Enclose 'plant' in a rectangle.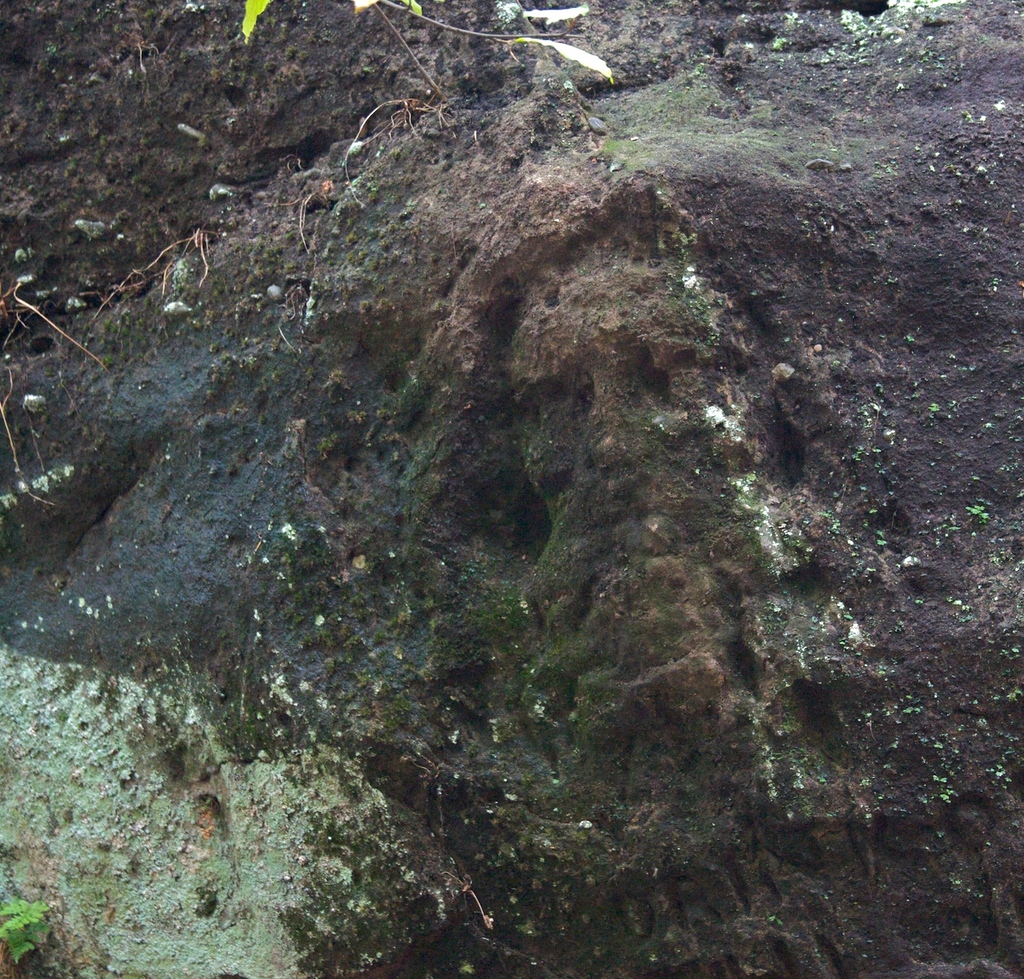
crop(12, 247, 32, 263).
